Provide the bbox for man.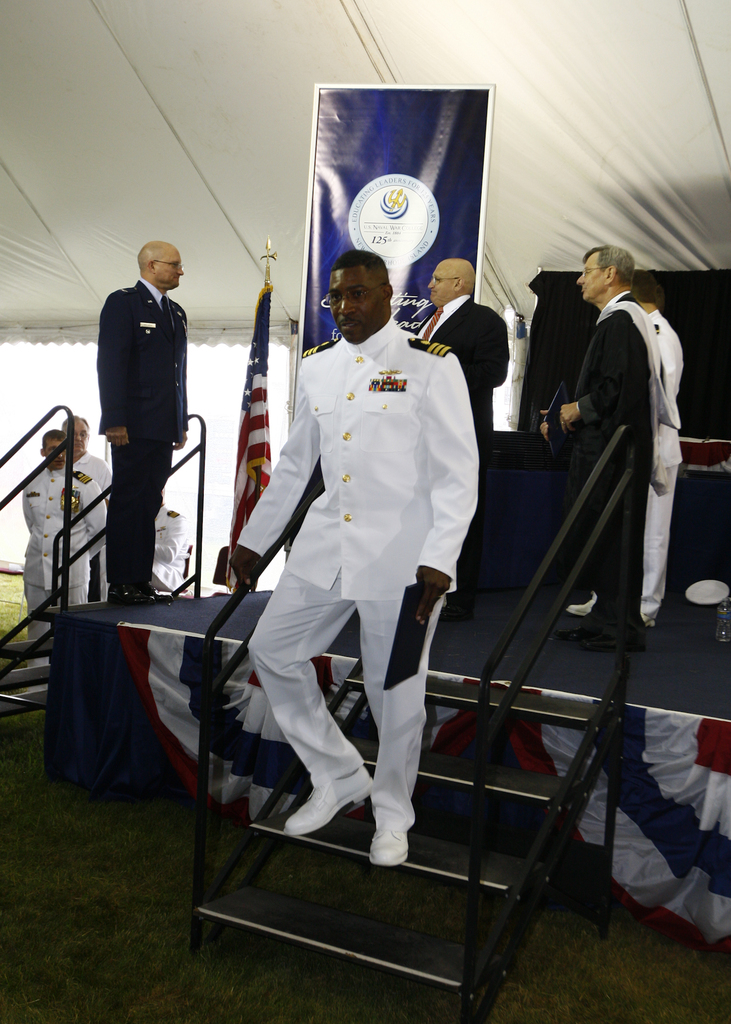
bbox=[543, 245, 648, 650].
